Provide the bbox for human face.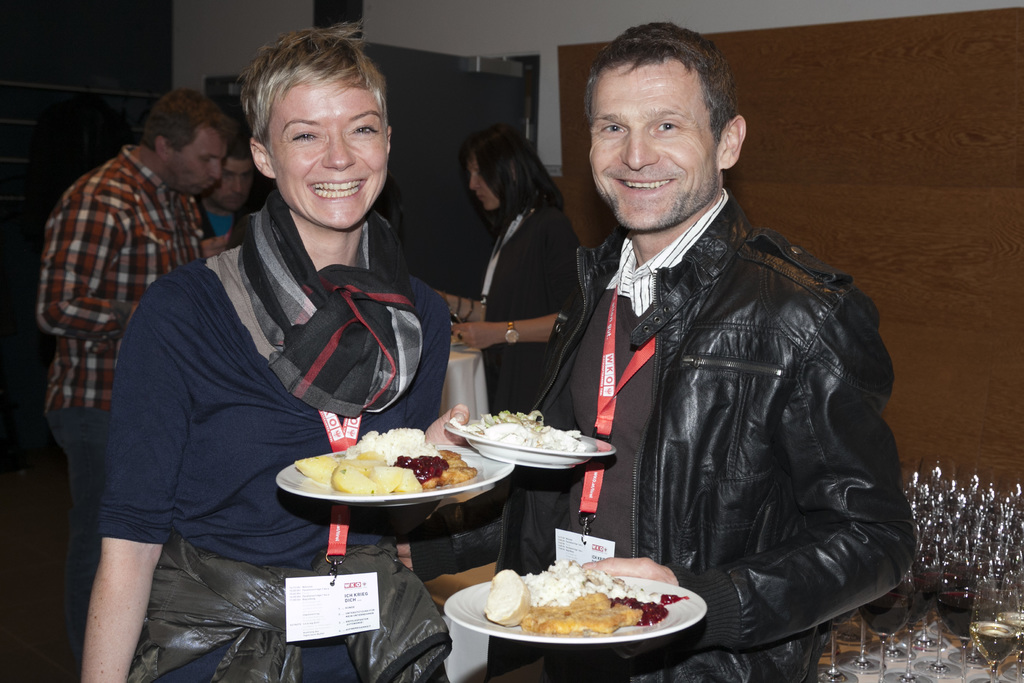
bbox=[588, 60, 714, 229].
